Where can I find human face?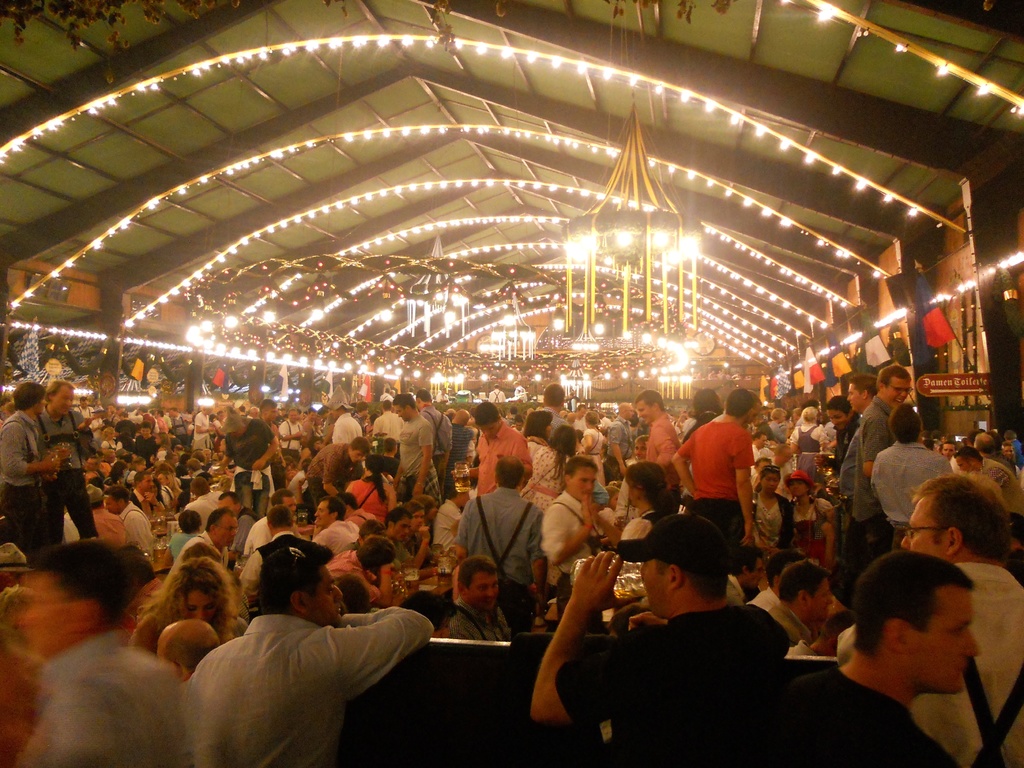
You can find it at Rect(159, 637, 175, 671).
